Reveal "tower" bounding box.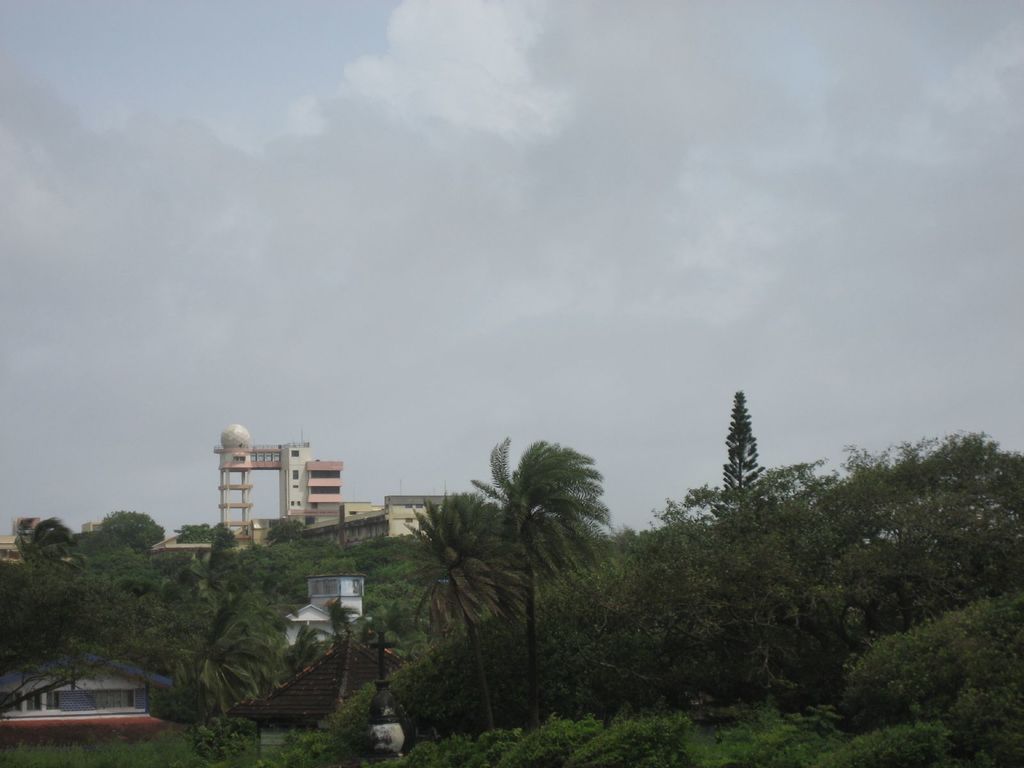
Revealed: 285/437/321/523.
